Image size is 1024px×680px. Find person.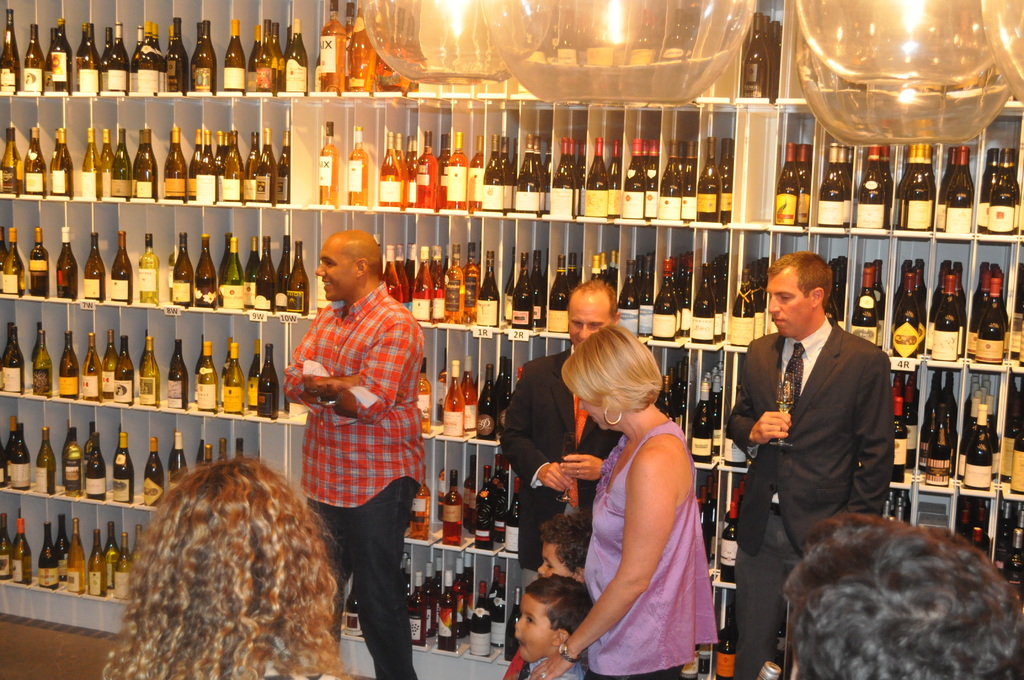
<region>780, 521, 1023, 679</region>.
